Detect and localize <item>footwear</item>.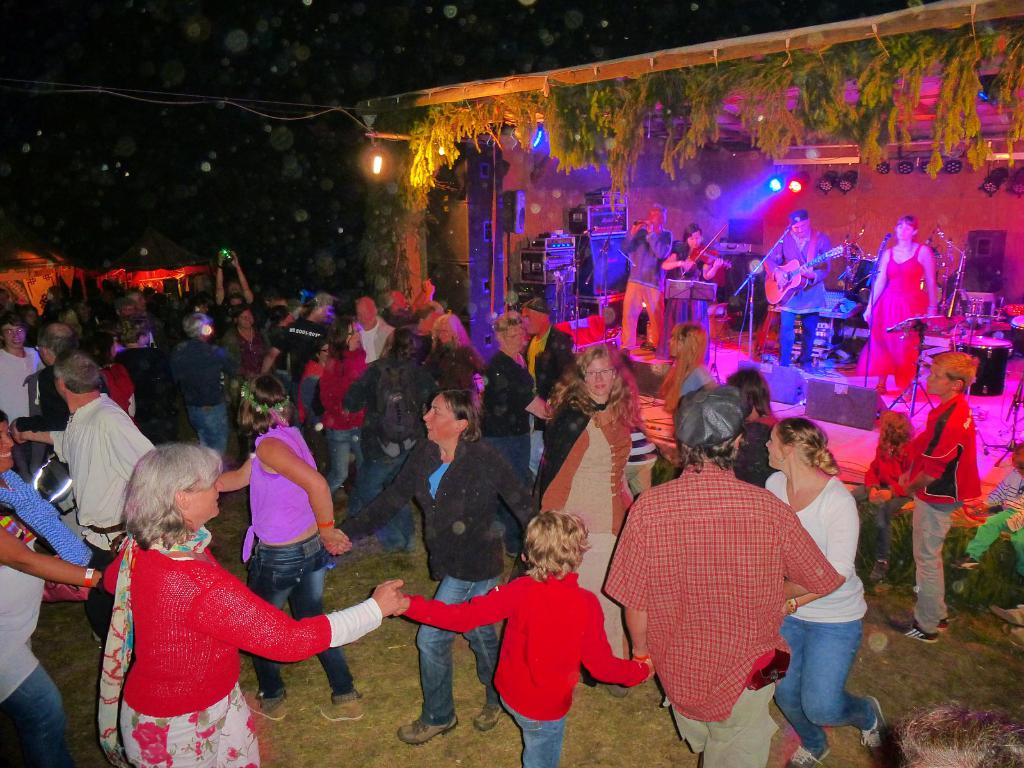
Localized at x1=607, y1=682, x2=629, y2=703.
